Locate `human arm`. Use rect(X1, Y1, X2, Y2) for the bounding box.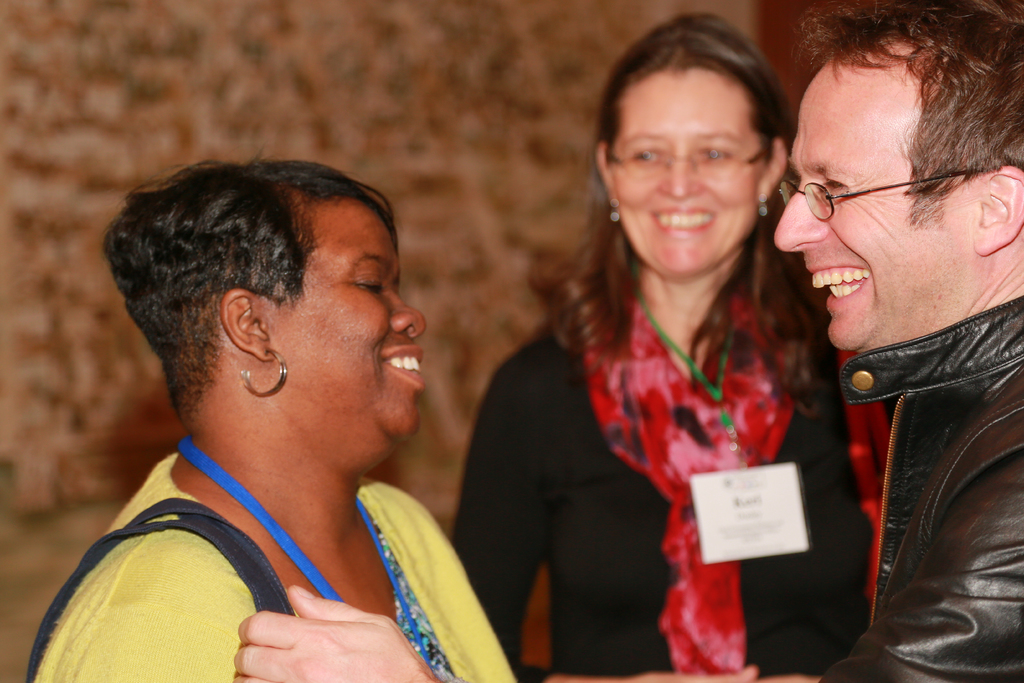
rect(428, 320, 753, 668).
